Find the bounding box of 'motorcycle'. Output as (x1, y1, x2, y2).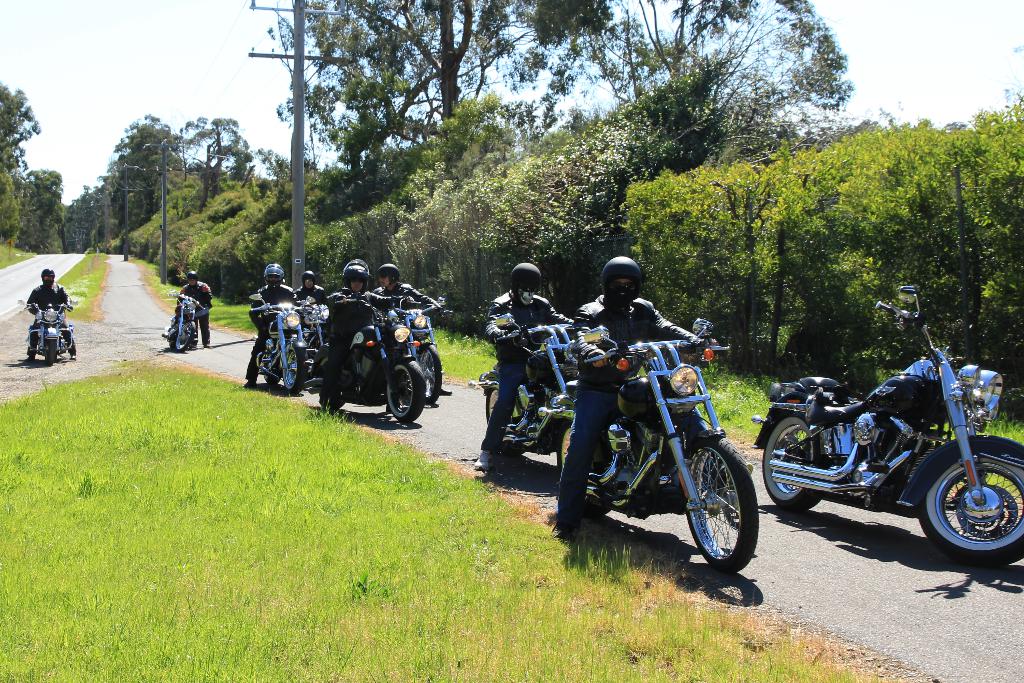
(243, 295, 309, 394).
